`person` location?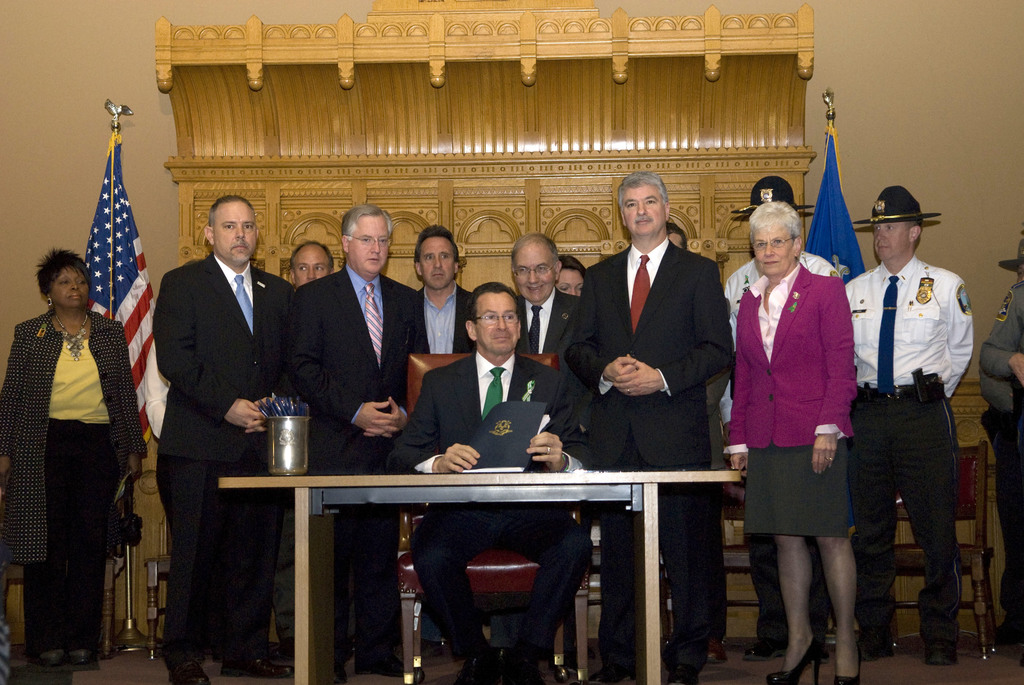
[left=968, top=240, right=1023, bottom=652]
